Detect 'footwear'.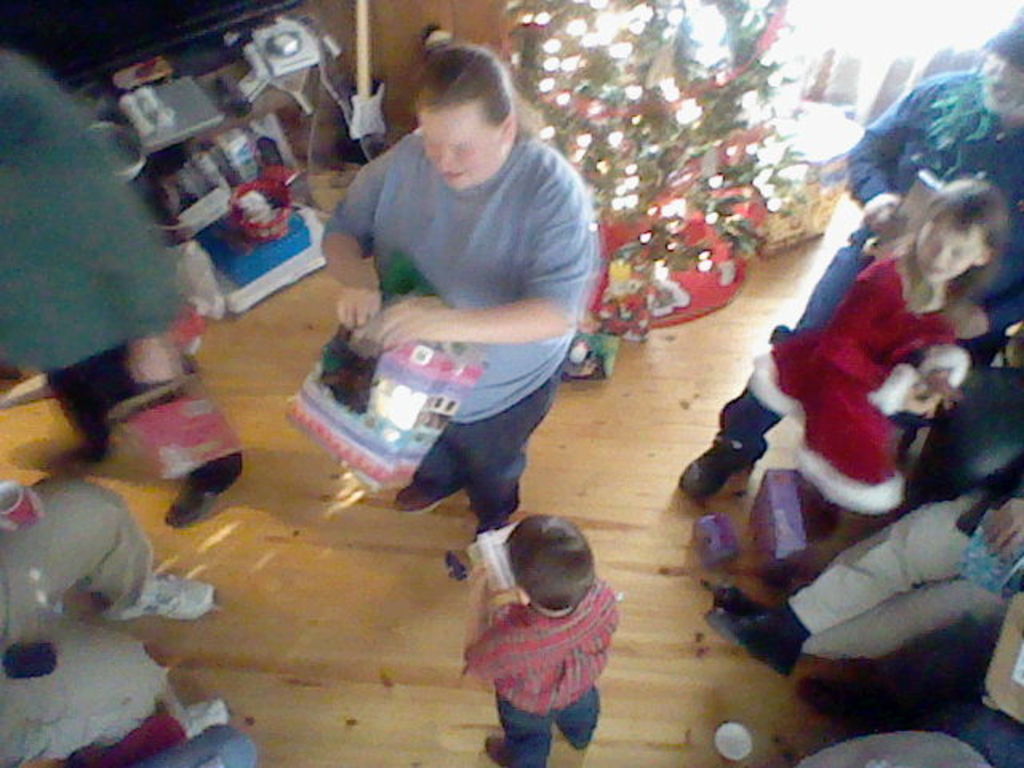
Detected at 390 483 443 514.
